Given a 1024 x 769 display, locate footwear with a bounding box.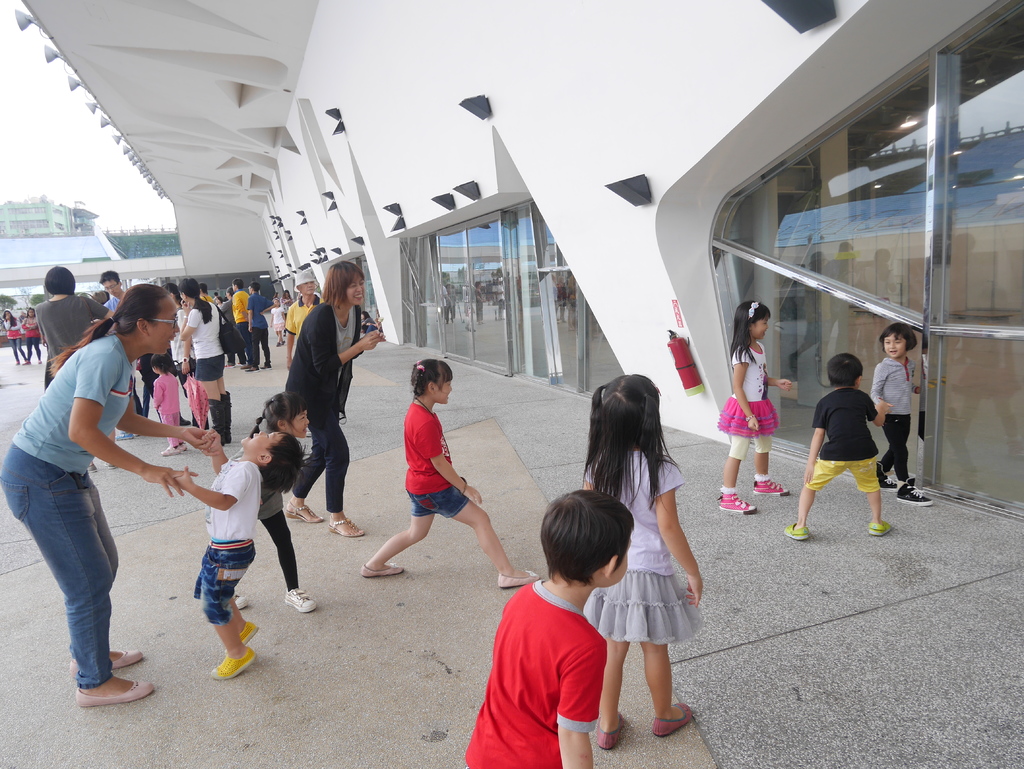
Located: x1=781 y1=519 x2=808 y2=540.
